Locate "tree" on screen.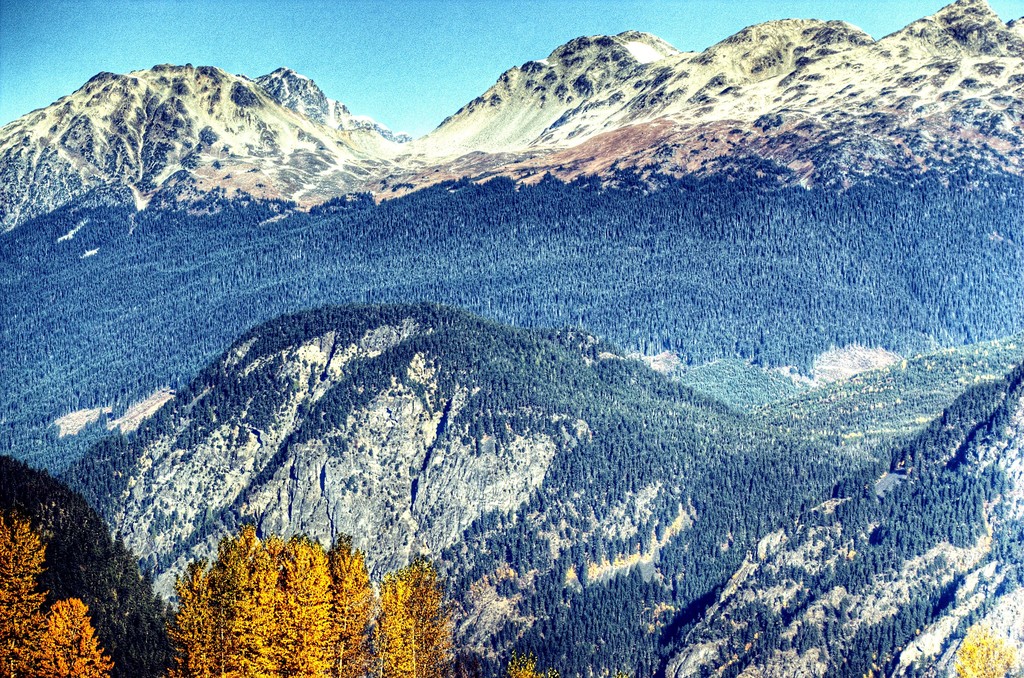
On screen at <bbox>275, 536, 335, 677</bbox>.
